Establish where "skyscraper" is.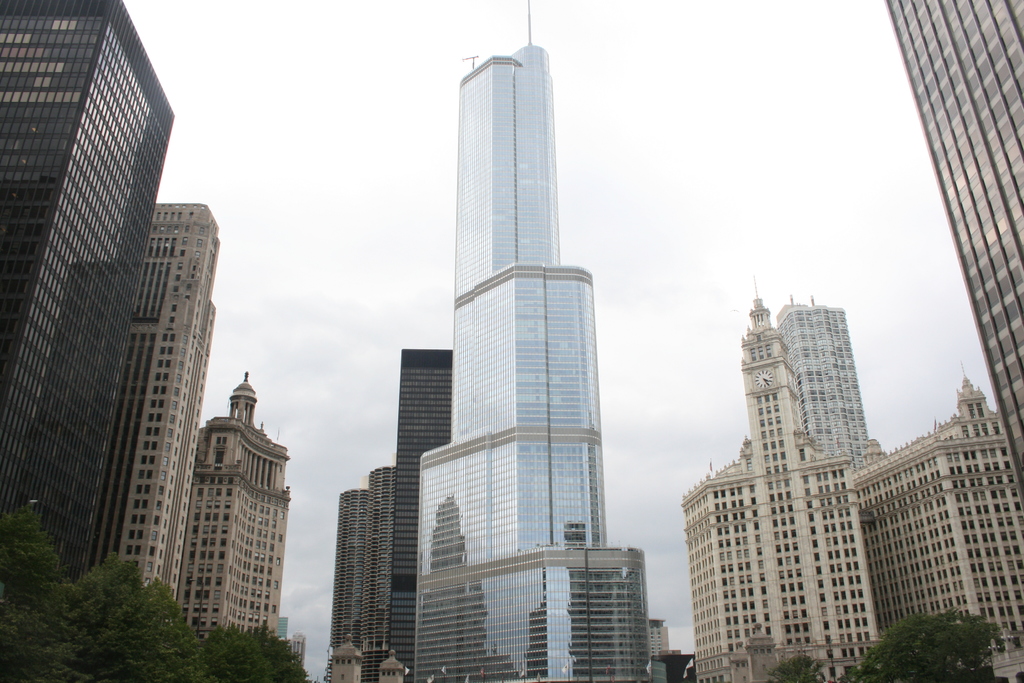
Established at {"x1": 410, "y1": 0, "x2": 644, "y2": 682}.
